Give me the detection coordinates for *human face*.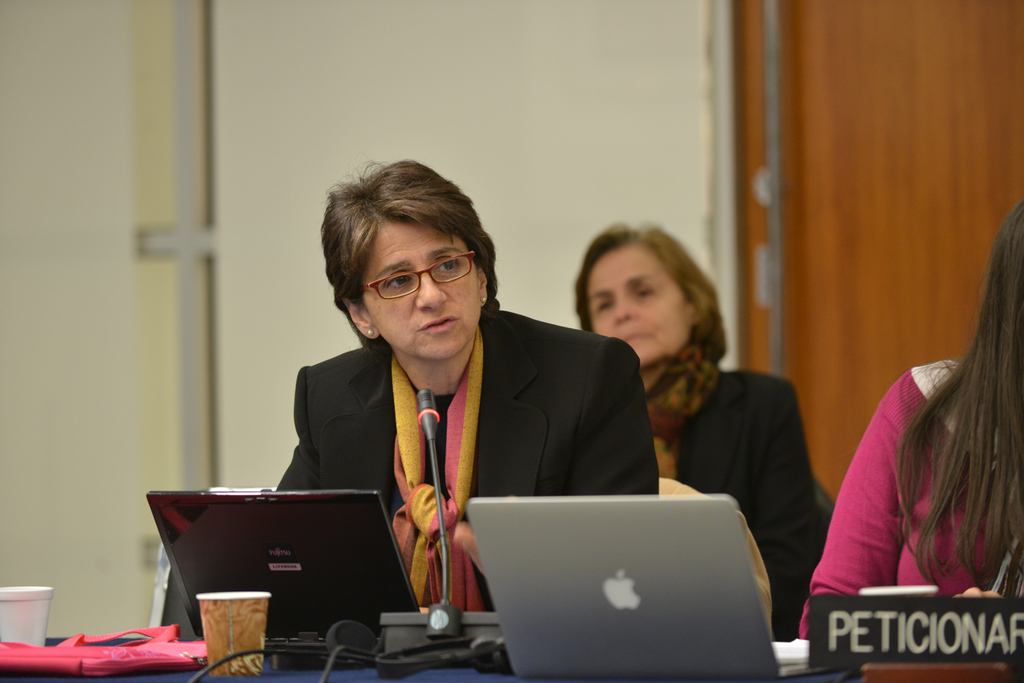
358:219:489:363.
